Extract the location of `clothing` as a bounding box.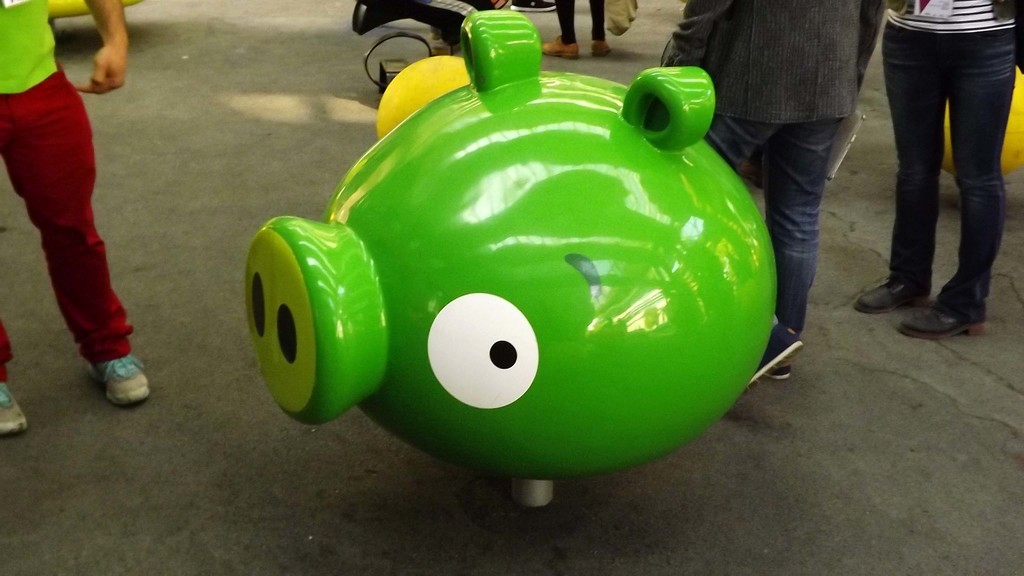
bbox(657, 0, 886, 359).
